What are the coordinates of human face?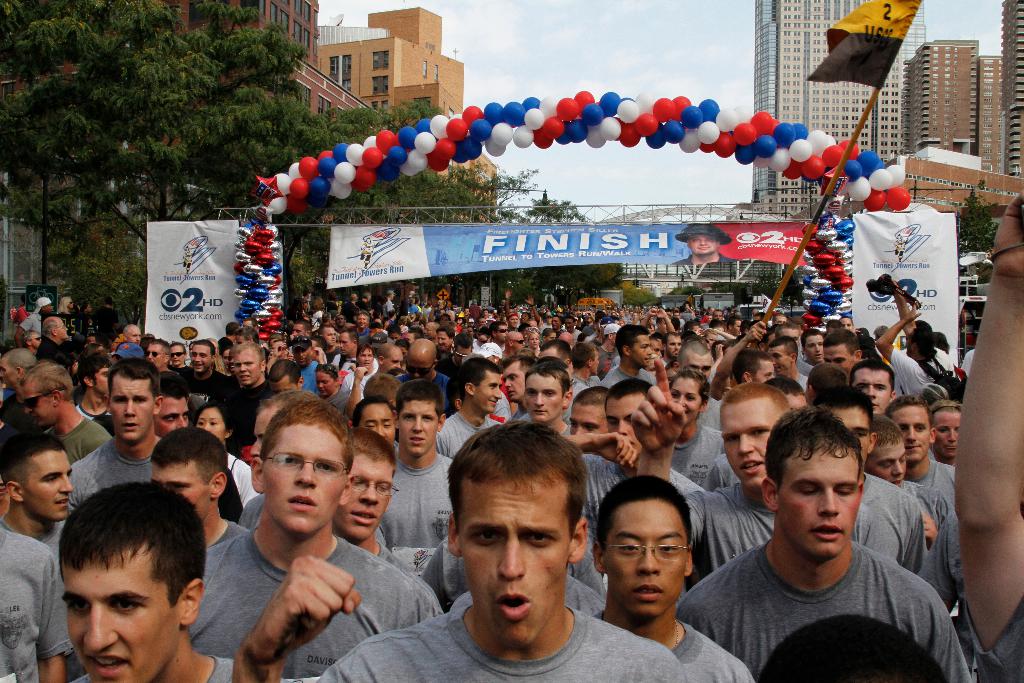
detection(893, 404, 931, 457).
